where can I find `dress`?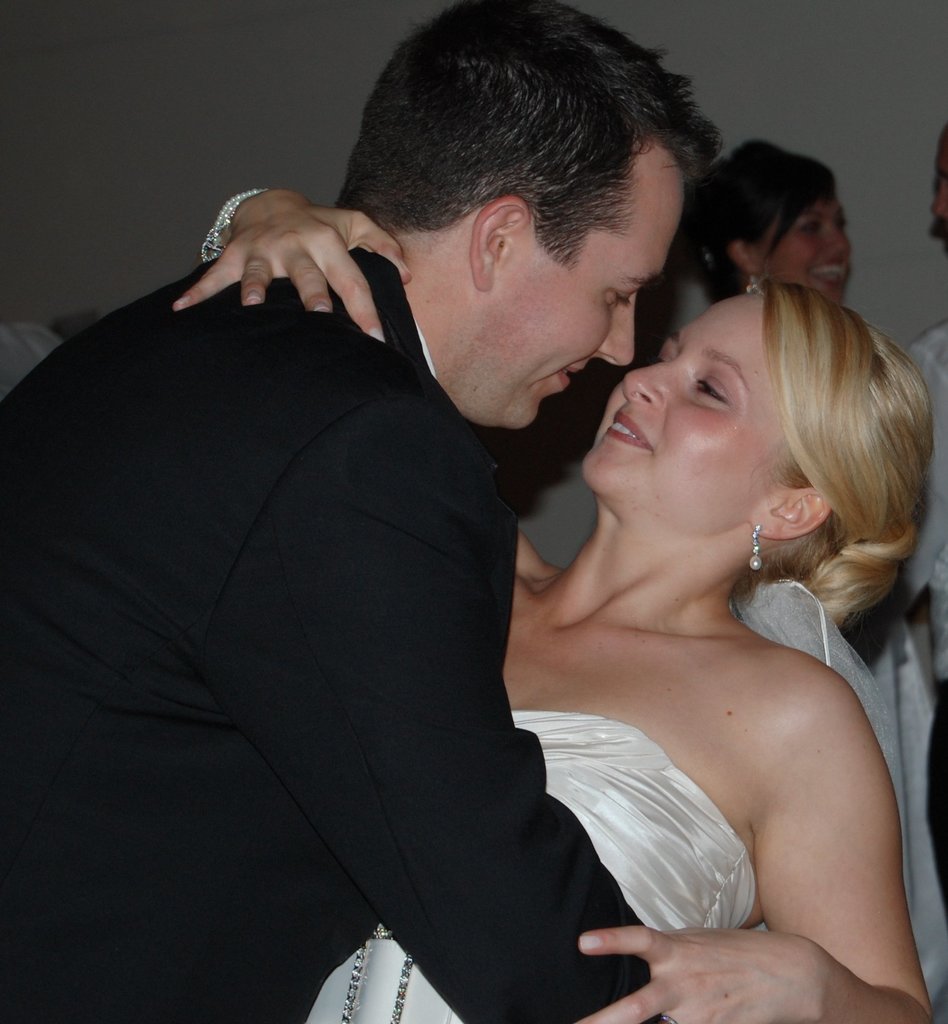
You can find it at [304,712,765,1023].
